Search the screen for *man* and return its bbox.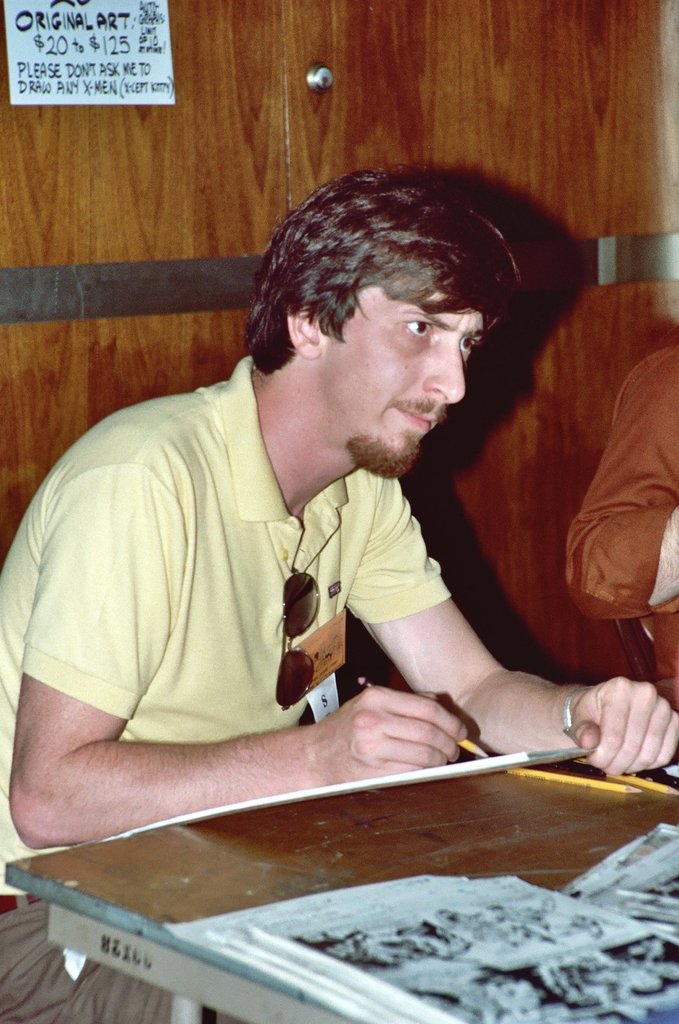
Found: 0 155 678 1023.
